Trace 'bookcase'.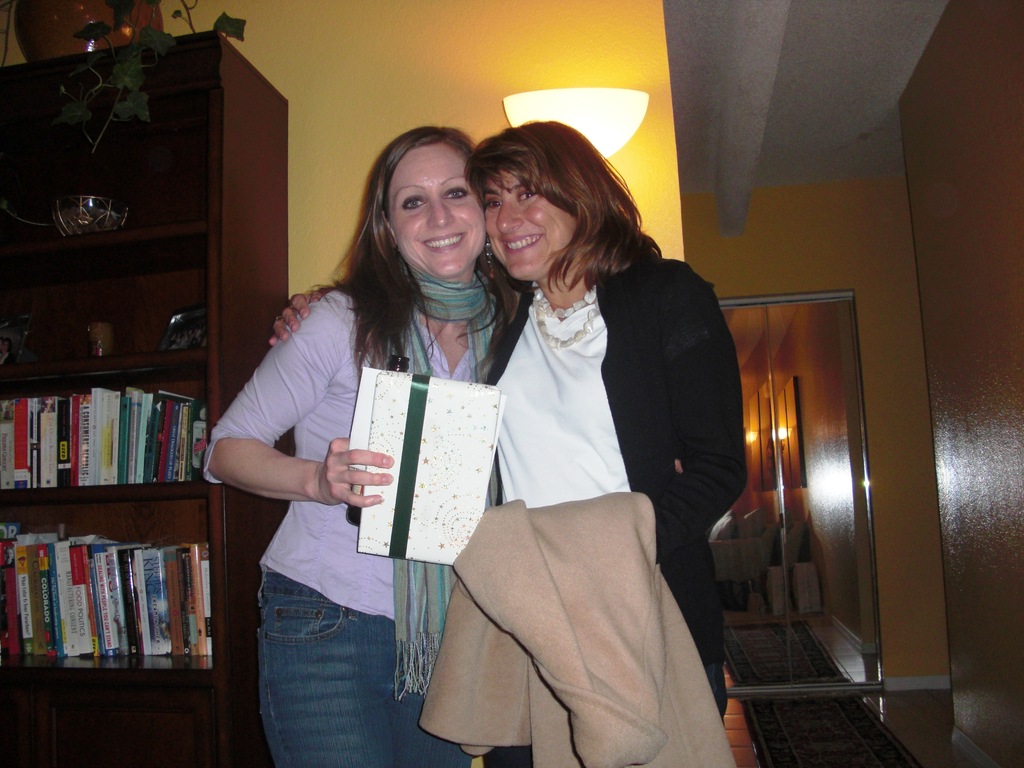
Traced to l=0, t=31, r=291, b=767.
